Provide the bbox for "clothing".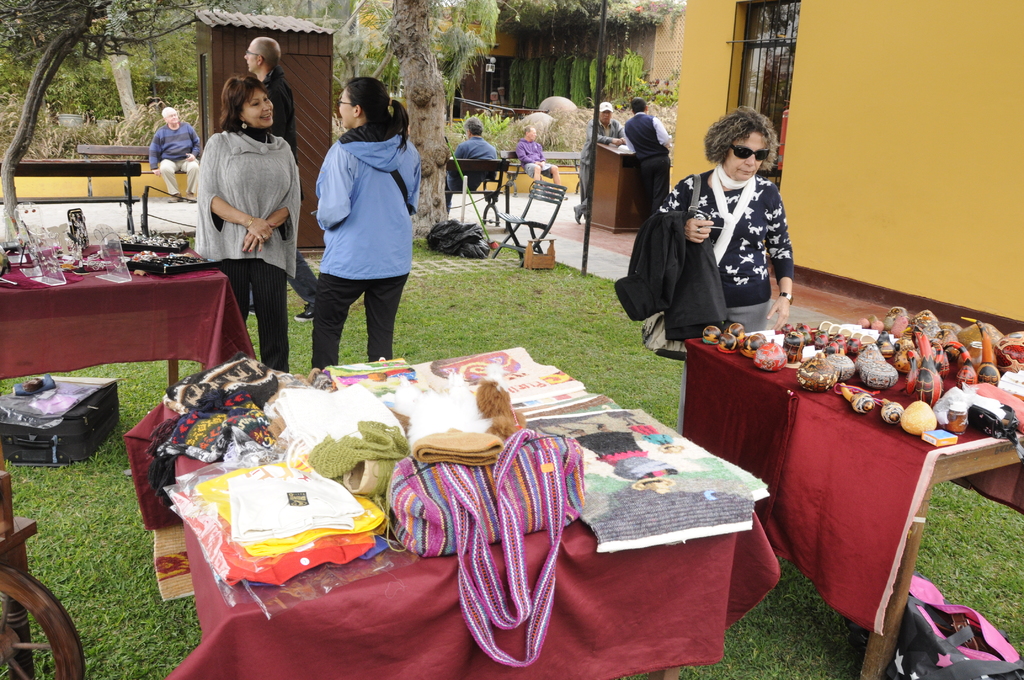
{"left": 146, "top": 113, "right": 197, "bottom": 197}.
